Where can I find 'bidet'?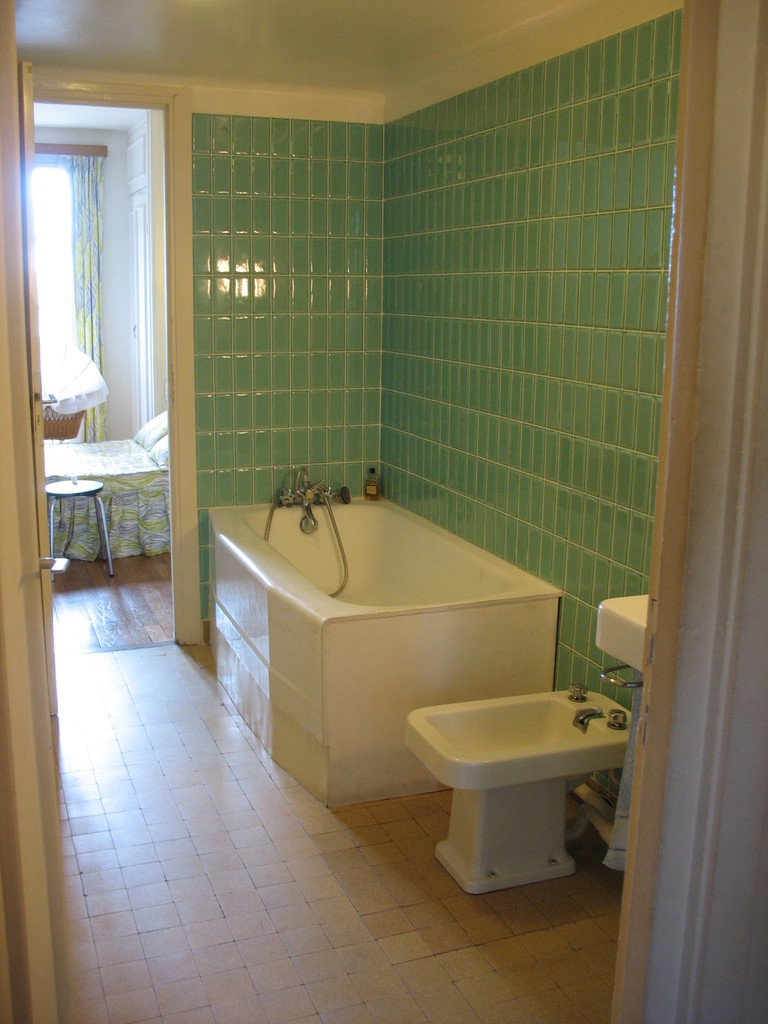
You can find it at detection(397, 687, 636, 891).
